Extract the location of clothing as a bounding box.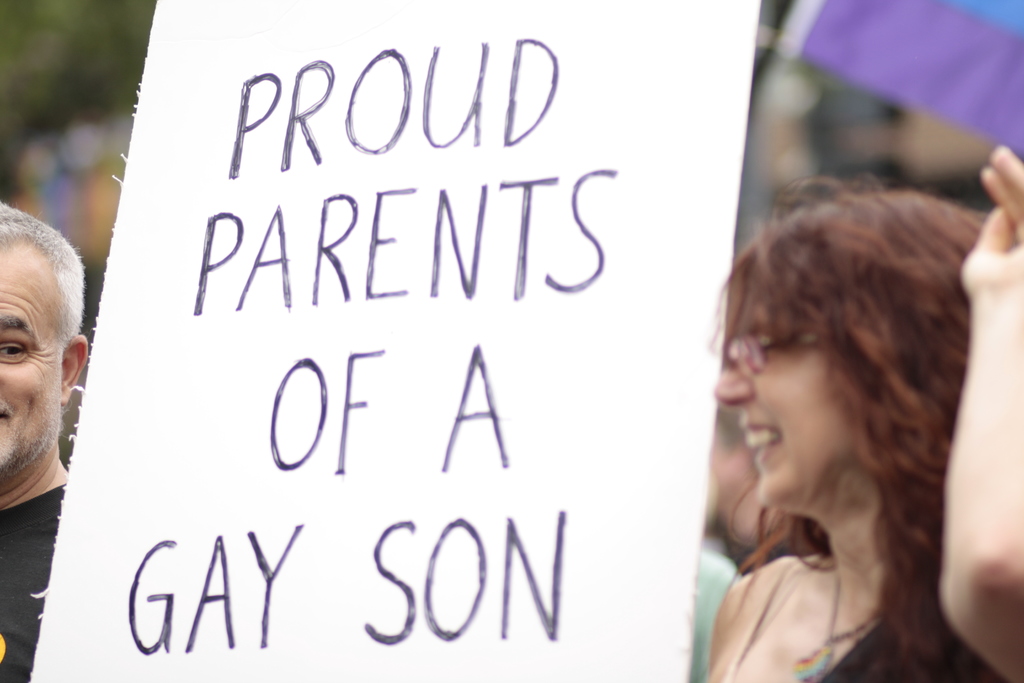
bbox=(0, 480, 67, 682).
